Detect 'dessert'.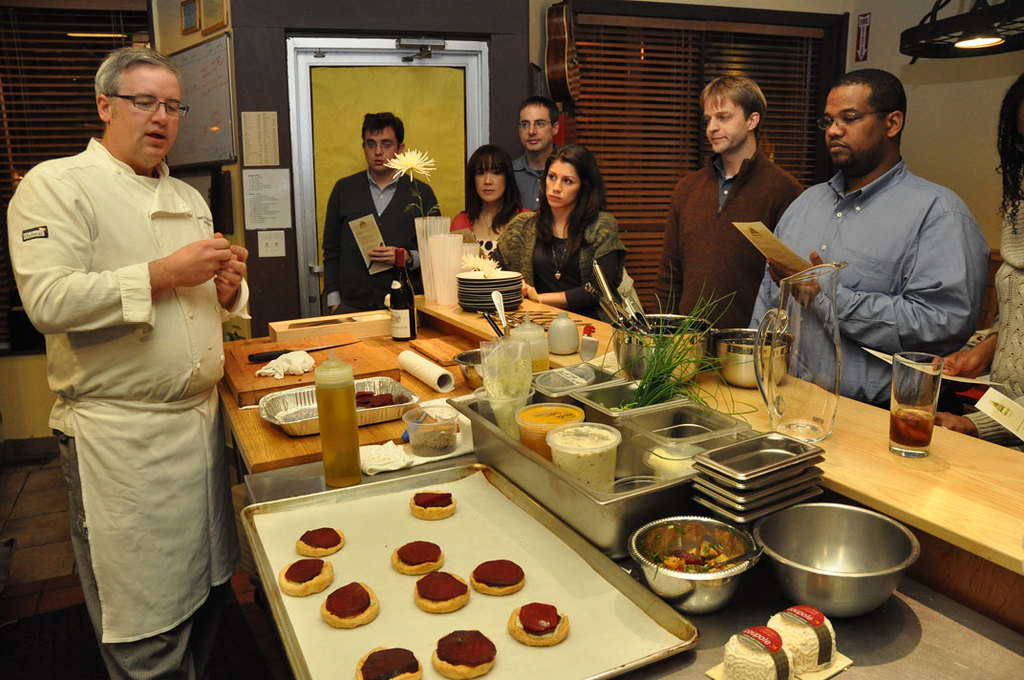
Detected at [283,562,329,596].
